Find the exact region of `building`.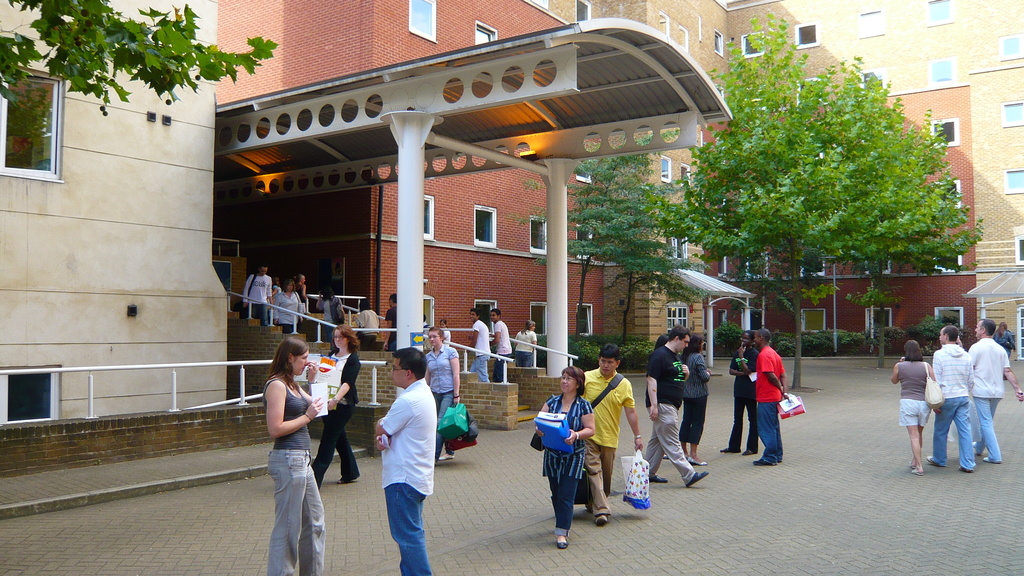
Exact region: 702/86/976/334.
